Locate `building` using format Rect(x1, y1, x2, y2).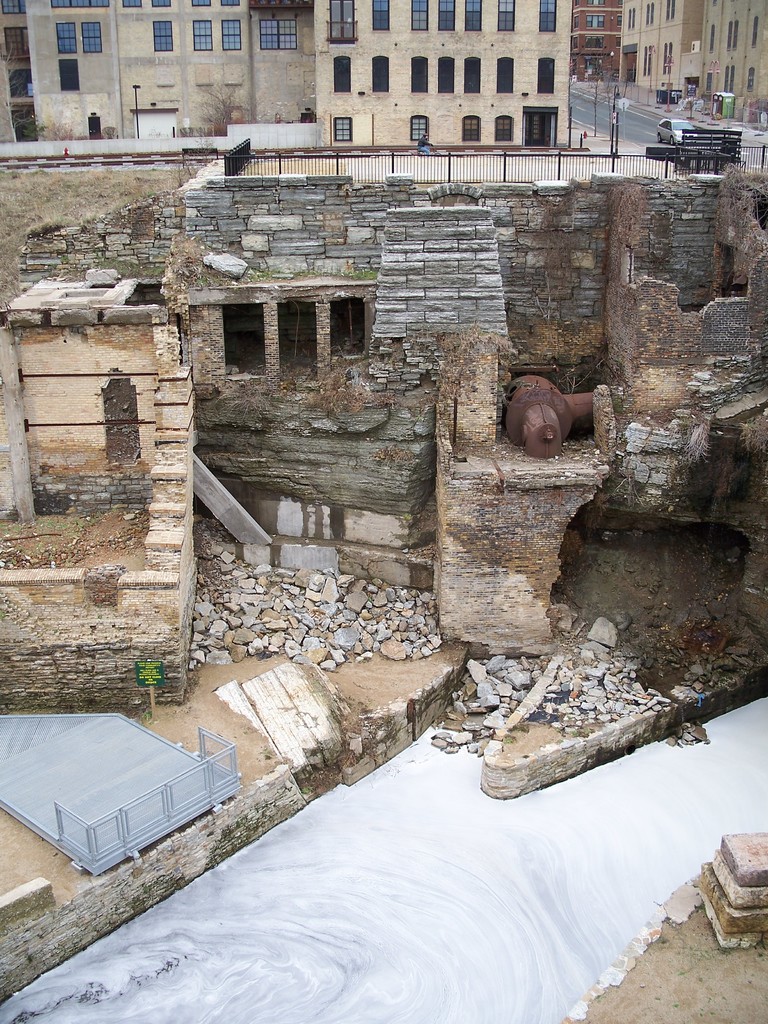
Rect(0, 0, 568, 157).
